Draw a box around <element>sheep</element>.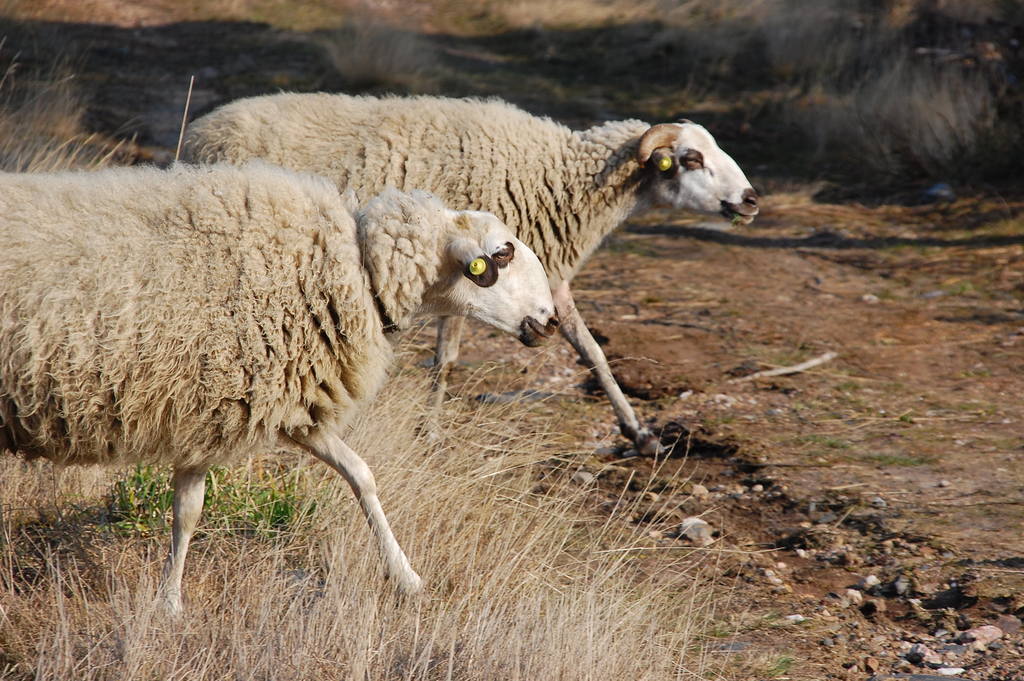
(x1=177, y1=94, x2=758, y2=456).
